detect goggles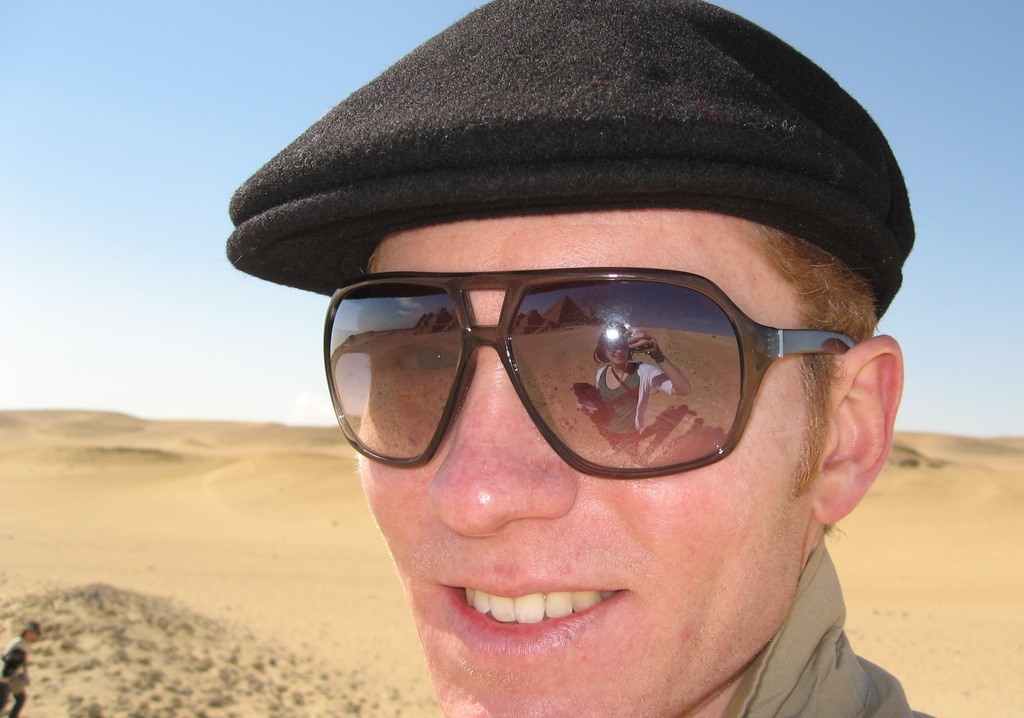
(x1=282, y1=248, x2=883, y2=485)
